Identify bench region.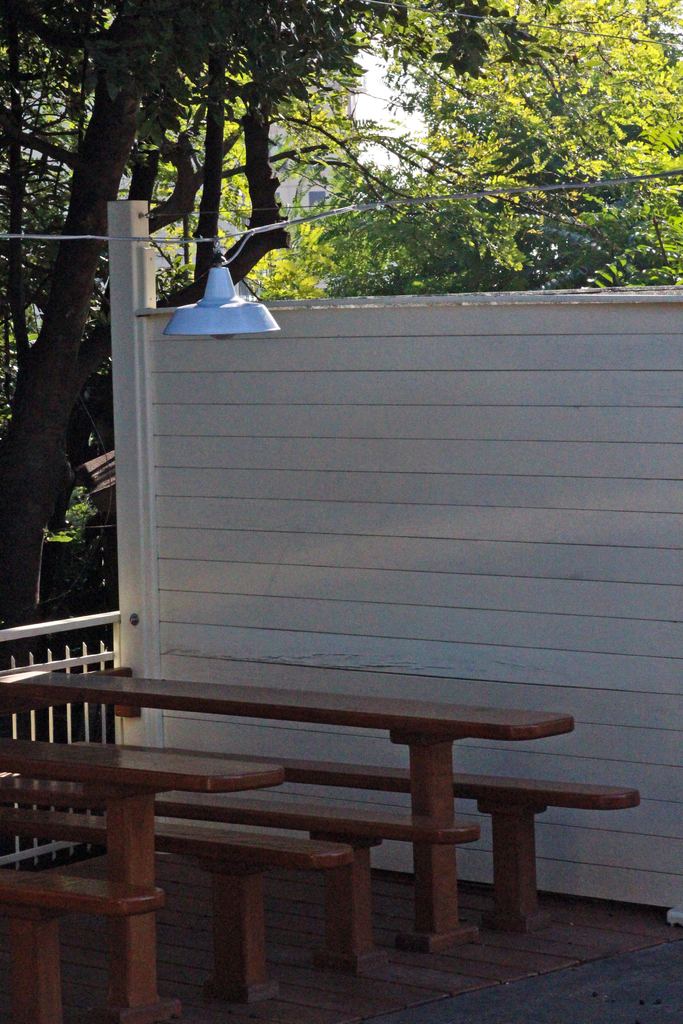
Region: rect(0, 807, 355, 1023).
